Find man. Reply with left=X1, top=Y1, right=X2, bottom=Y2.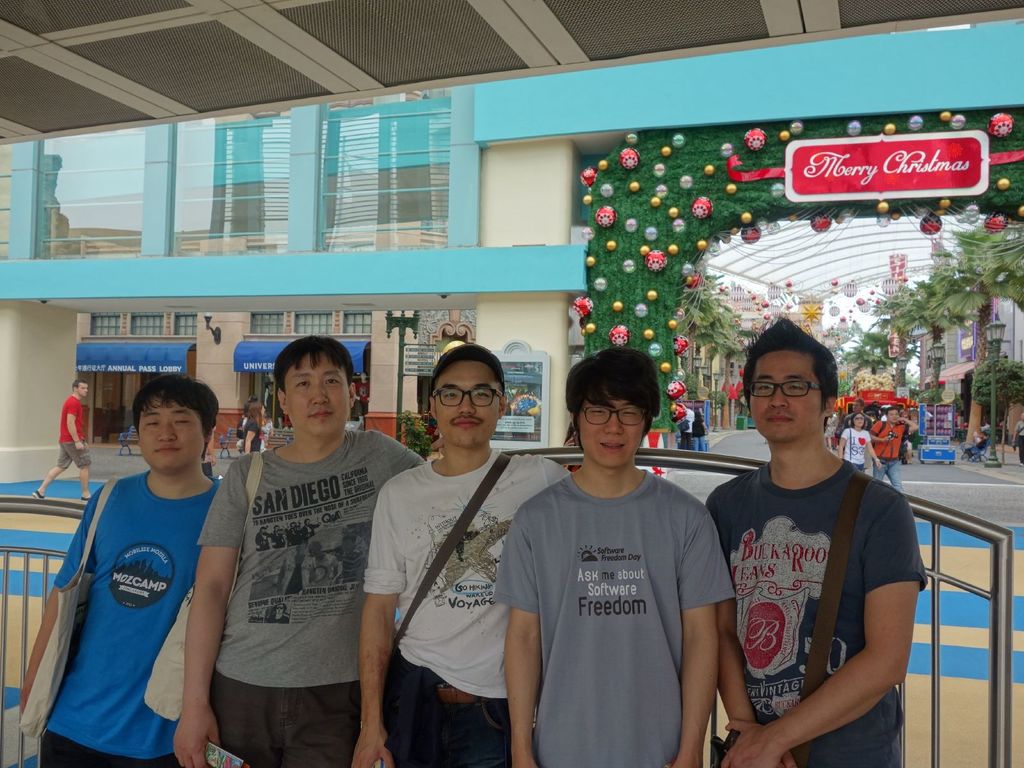
left=962, top=428, right=989, bottom=460.
